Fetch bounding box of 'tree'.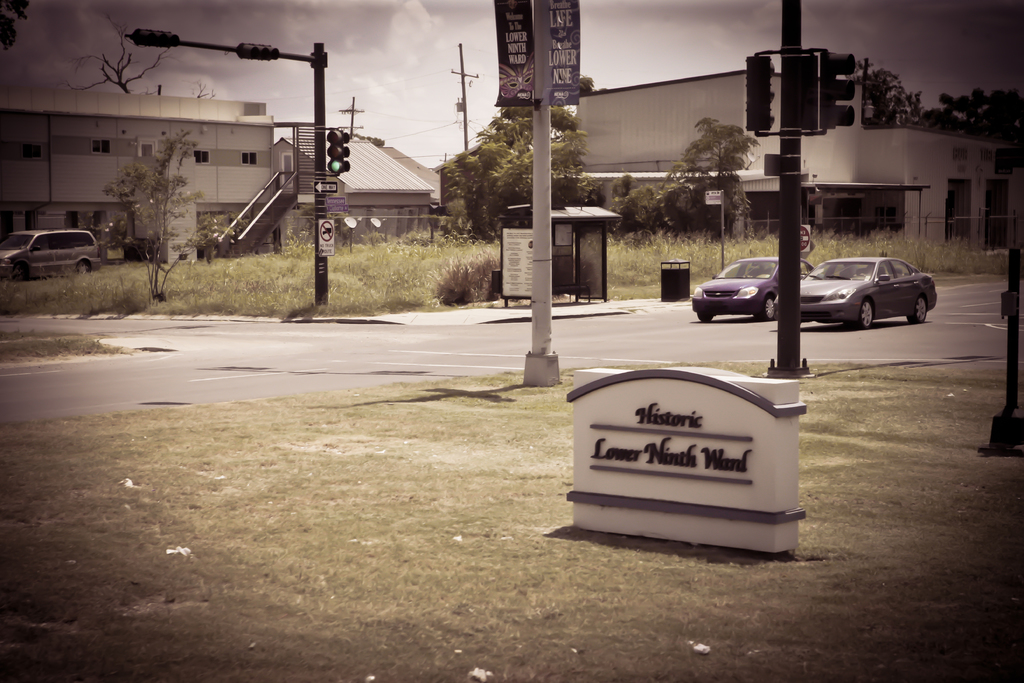
Bbox: {"x1": 97, "y1": 121, "x2": 241, "y2": 303}.
